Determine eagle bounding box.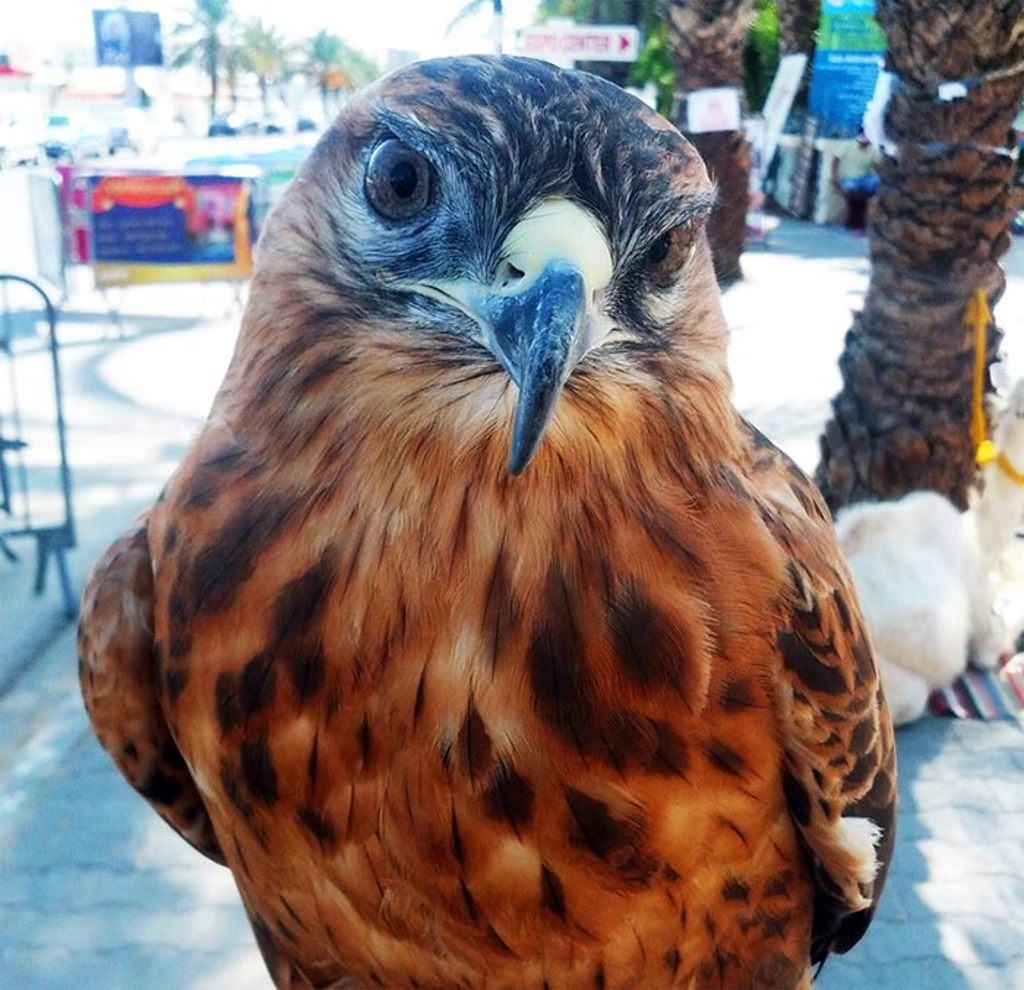
Determined: {"left": 76, "top": 48, "right": 895, "bottom": 989}.
